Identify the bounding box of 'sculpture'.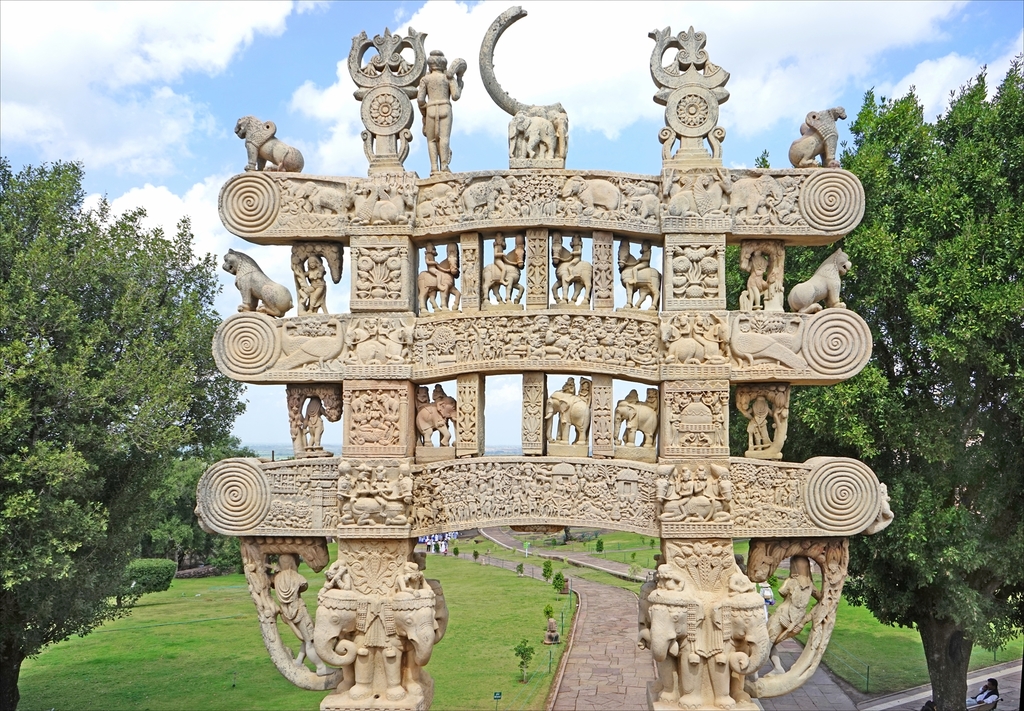
415 385 429 411.
